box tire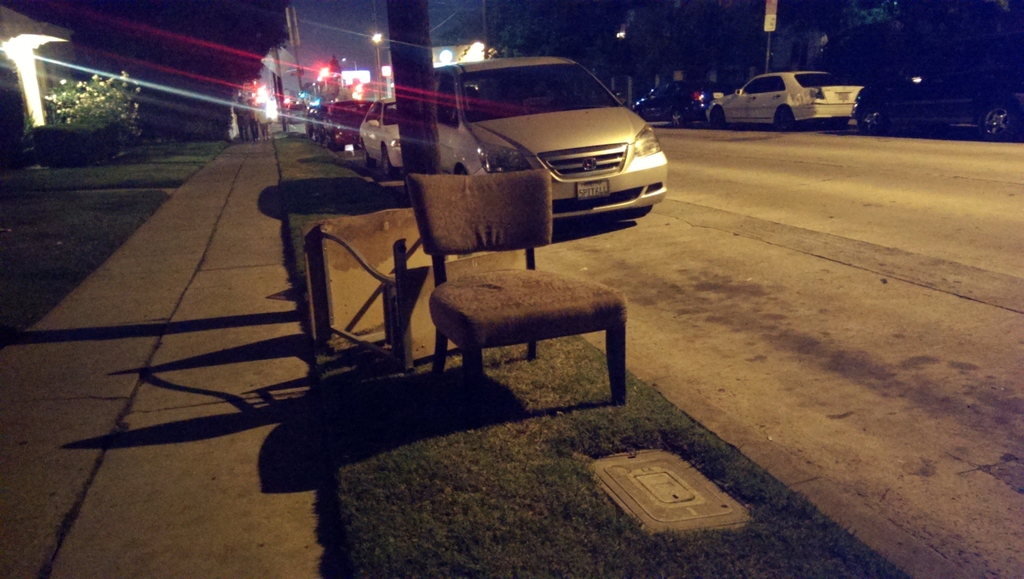
locate(671, 110, 683, 127)
